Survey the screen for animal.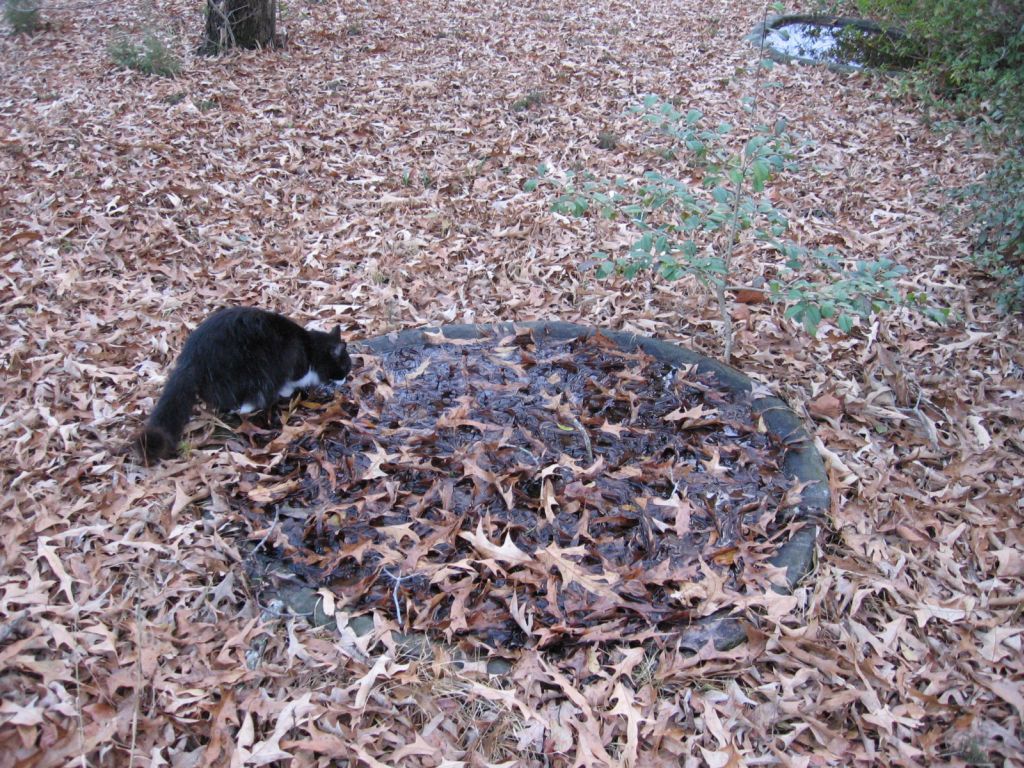
Survey found: 126,301,353,463.
